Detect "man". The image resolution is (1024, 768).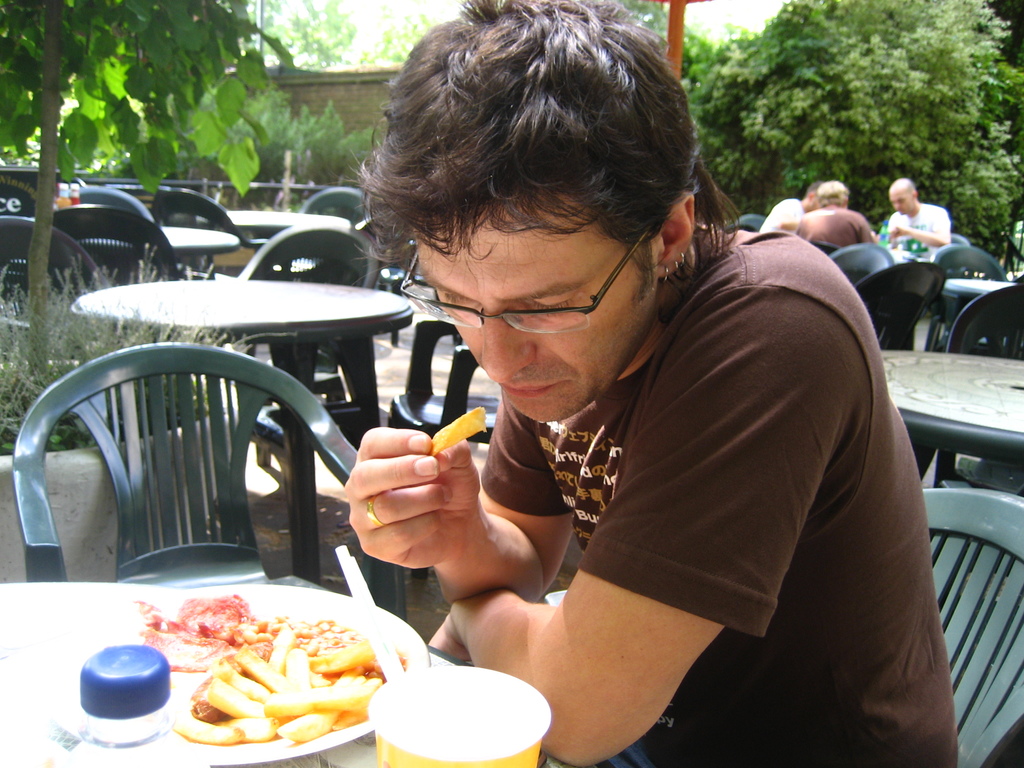
box=[888, 175, 954, 255].
